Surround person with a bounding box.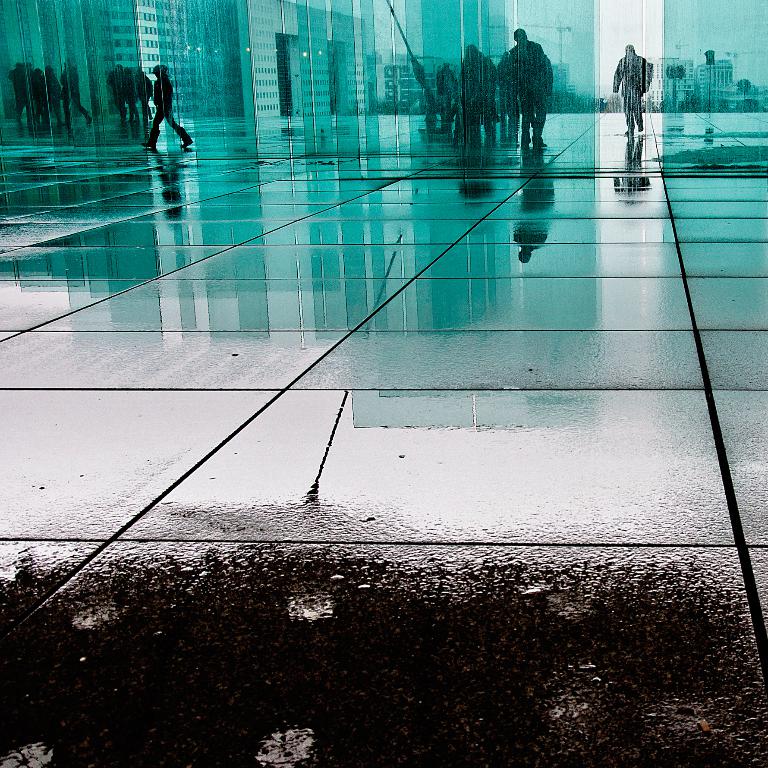
l=107, t=56, r=181, b=161.
